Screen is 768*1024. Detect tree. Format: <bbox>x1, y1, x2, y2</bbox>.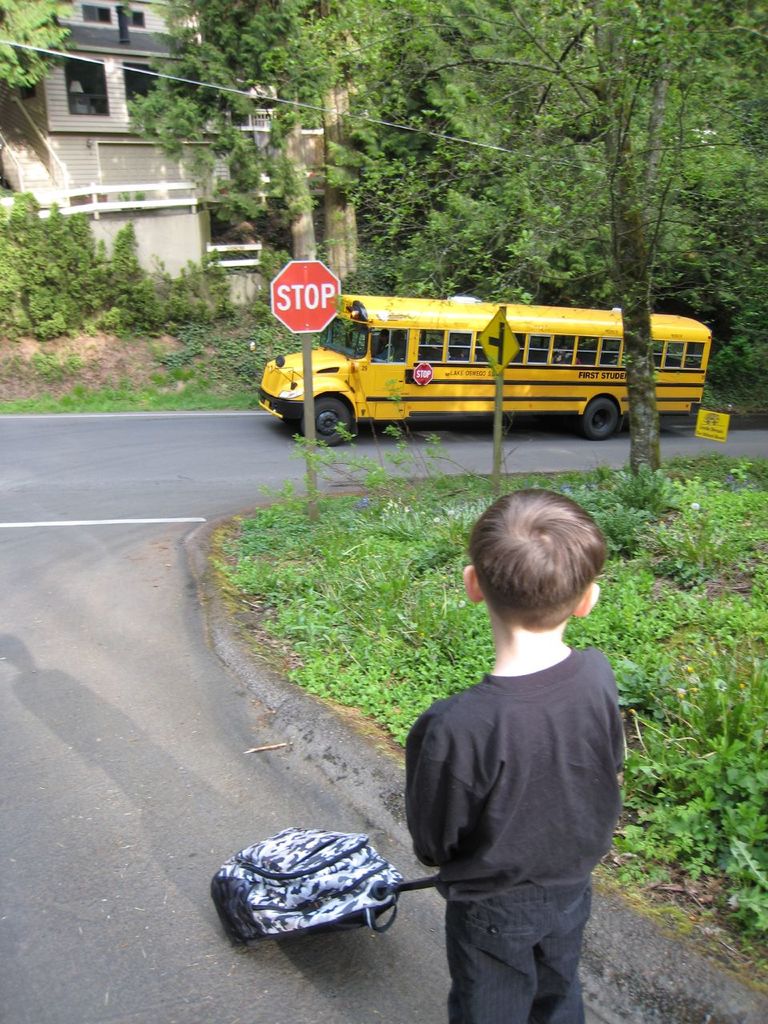
<bbox>0, 0, 82, 98</bbox>.
